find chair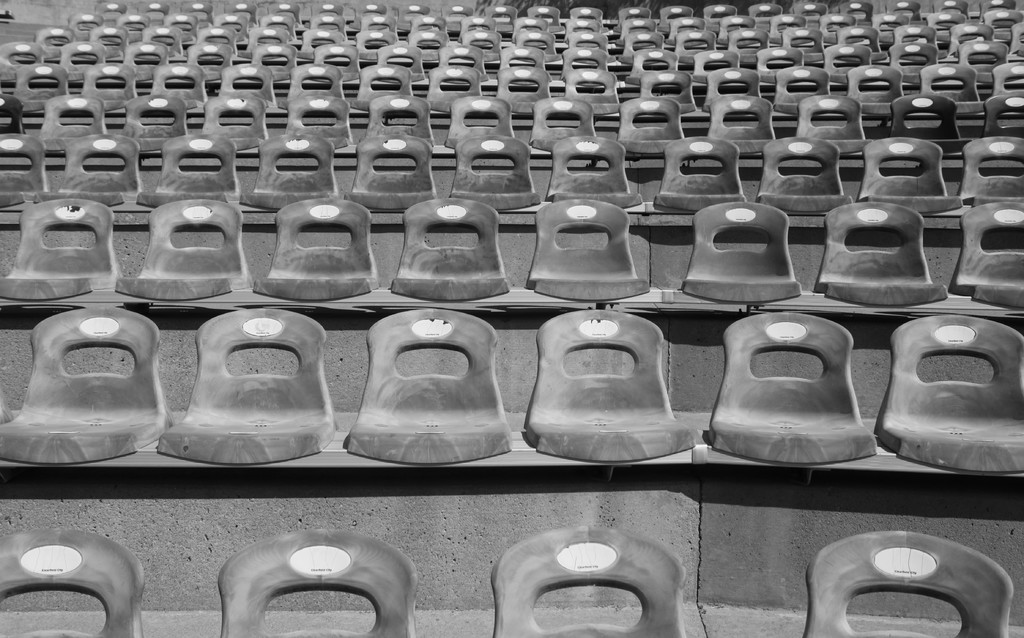
(x1=652, y1=135, x2=753, y2=220)
